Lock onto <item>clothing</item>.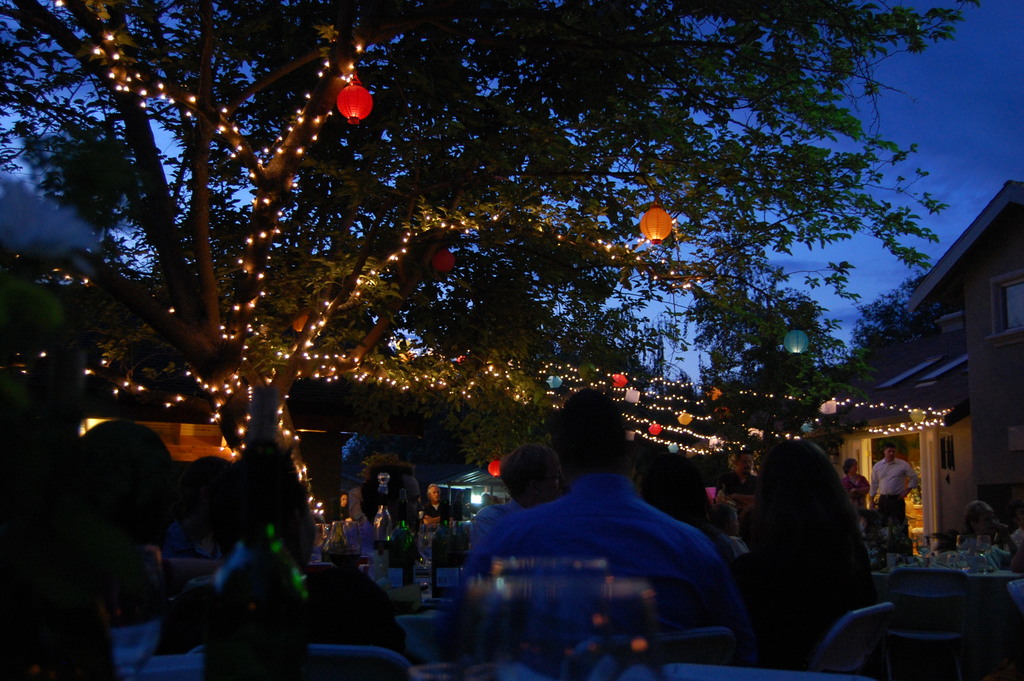
Locked: x1=159, y1=519, x2=228, y2=562.
